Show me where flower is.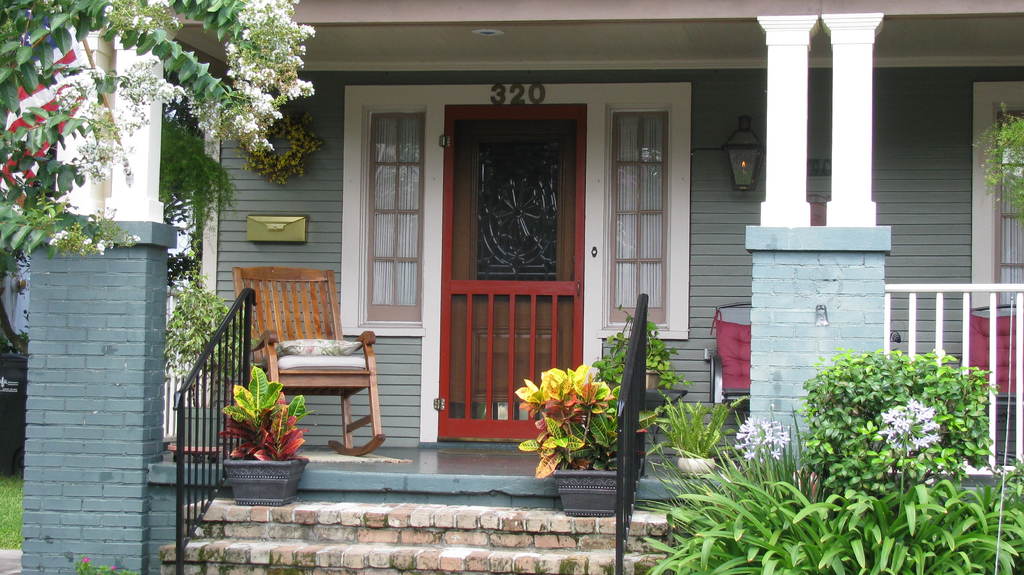
flower is at bbox=(246, 123, 259, 134).
